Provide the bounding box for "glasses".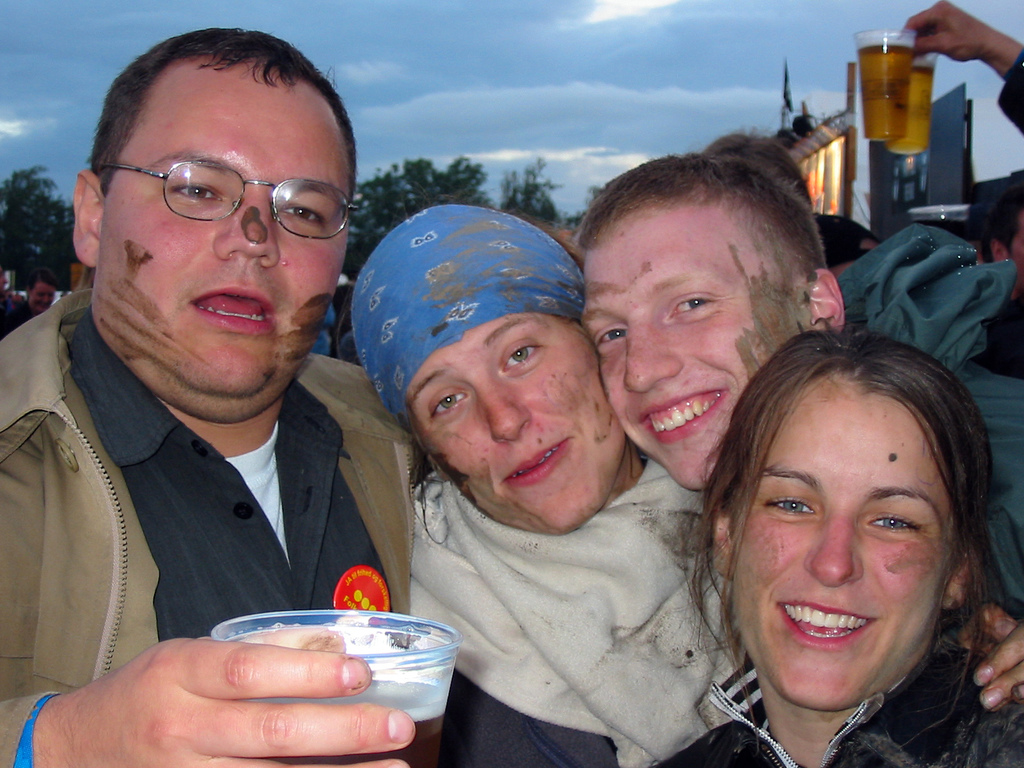
pyautogui.locateOnScreen(97, 159, 365, 239).
